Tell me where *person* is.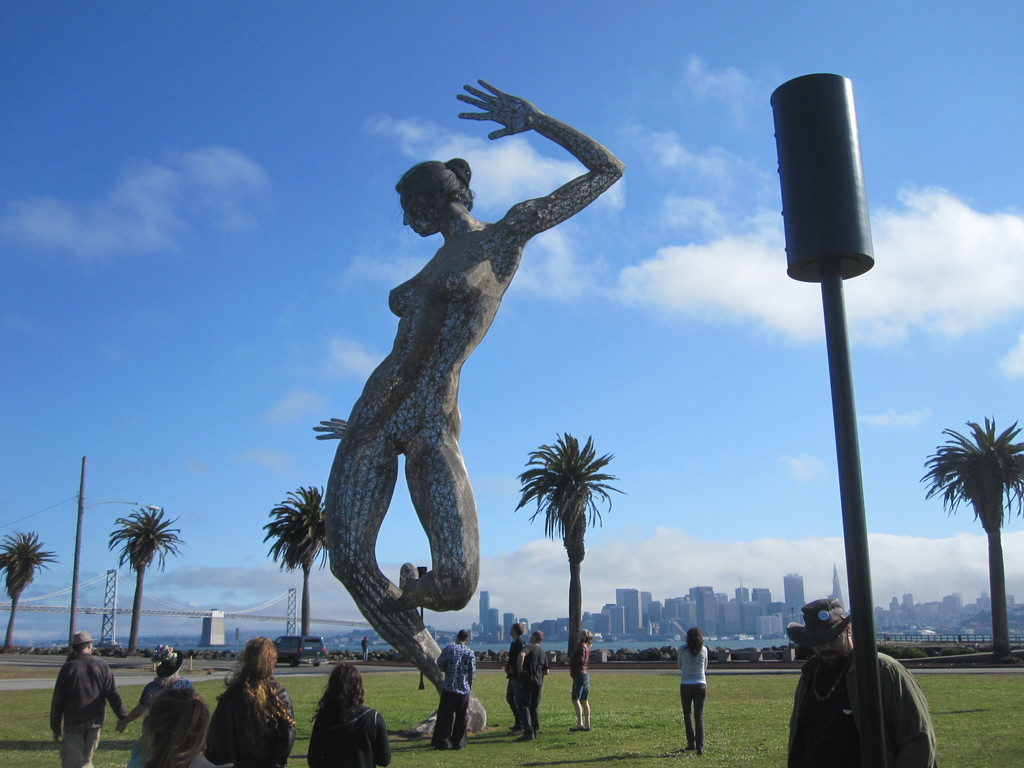
*person* is at 787 595 938 767.
